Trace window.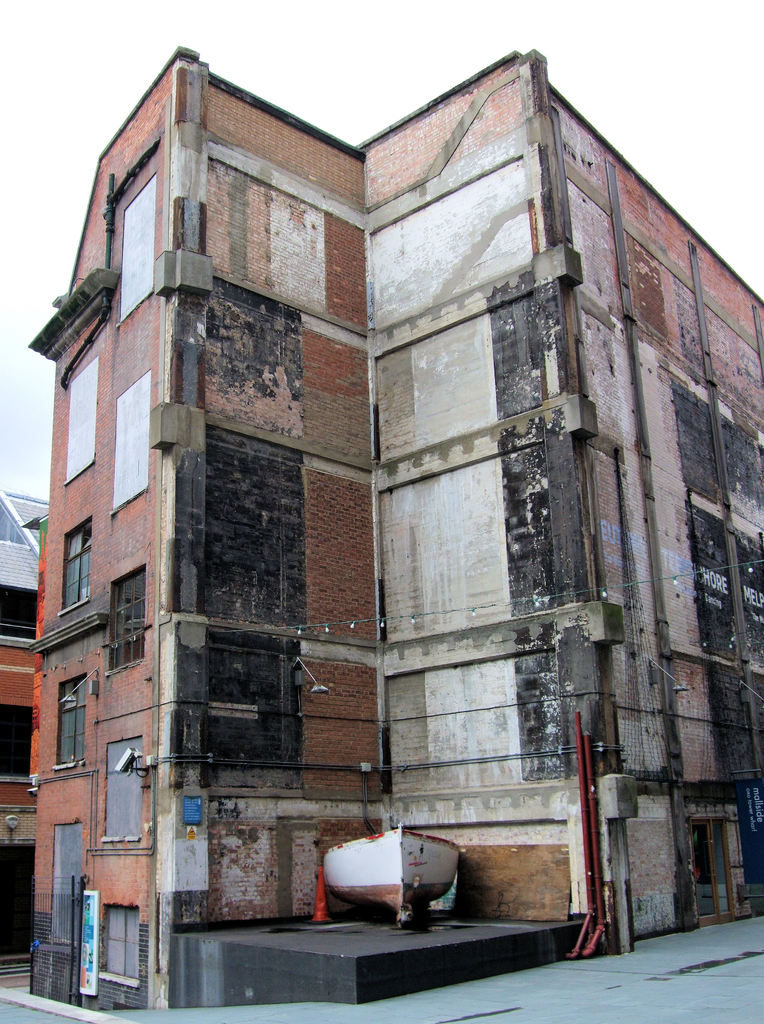
Traced to 46:820:85:951.
